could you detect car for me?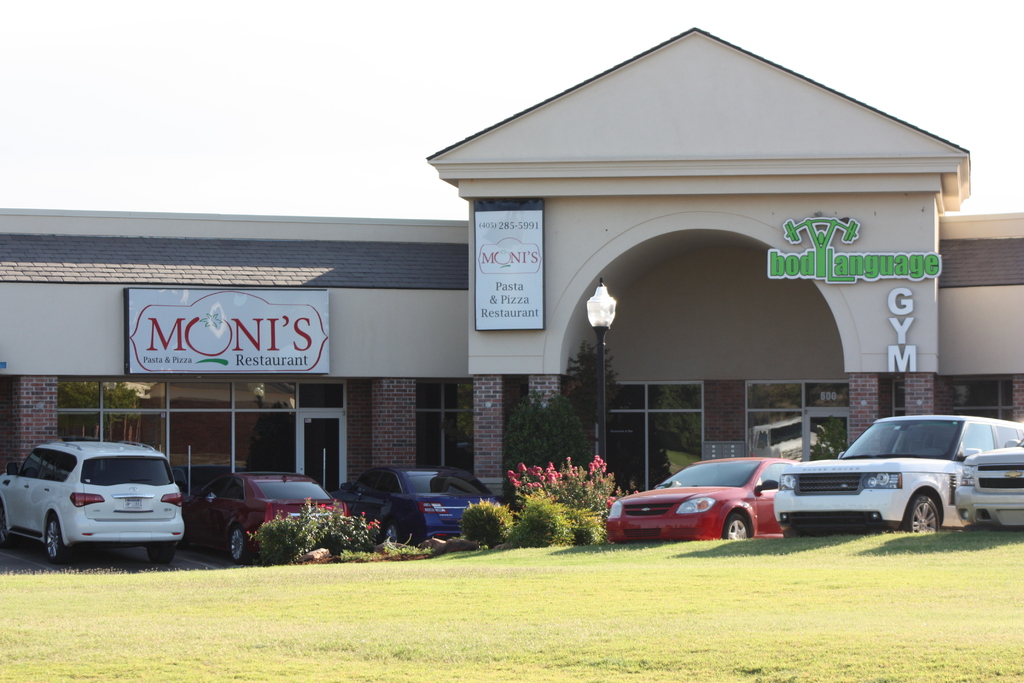
Detection result: rect(0, 436, 185, 563).
